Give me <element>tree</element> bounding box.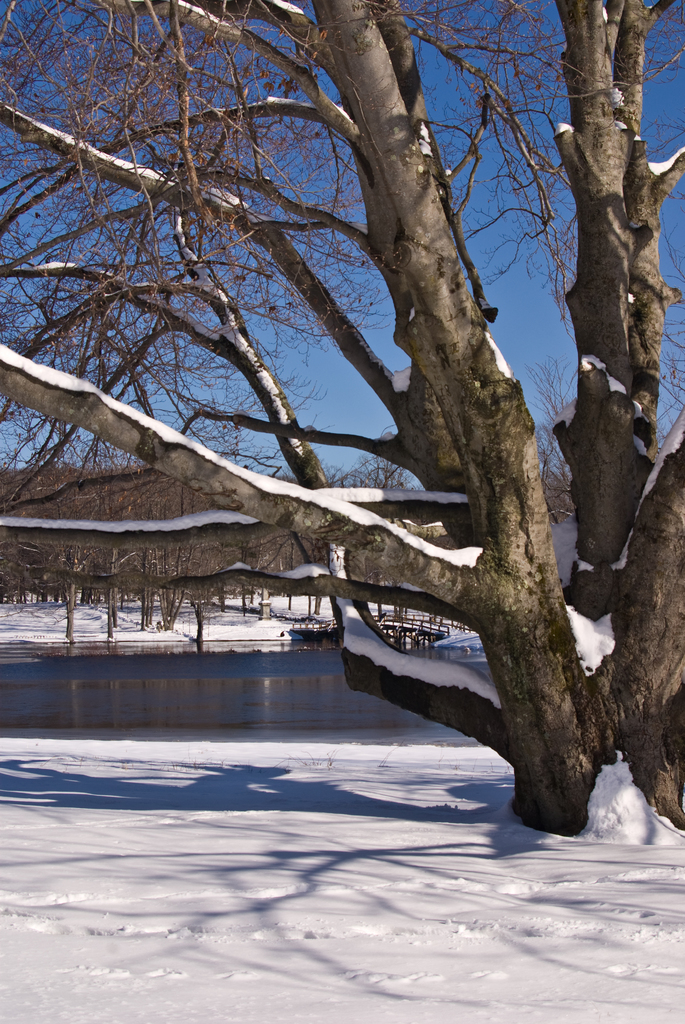
l=31, t=0, r=674, b=797.
